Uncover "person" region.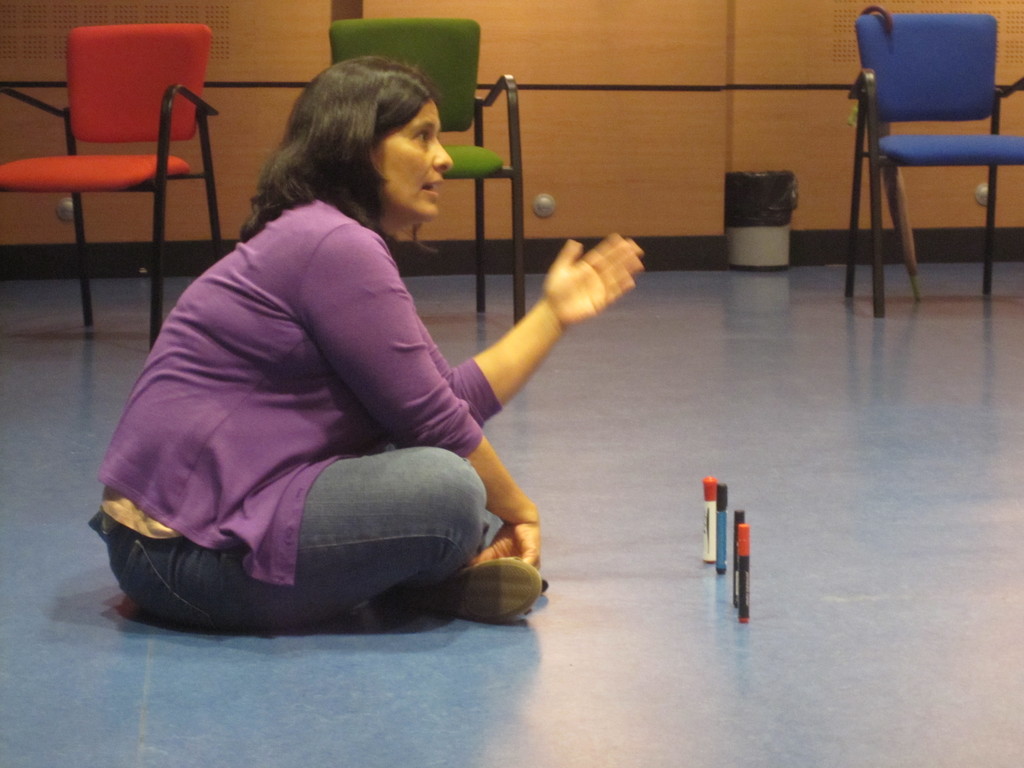
Uncovered: (126,55,564,652).
